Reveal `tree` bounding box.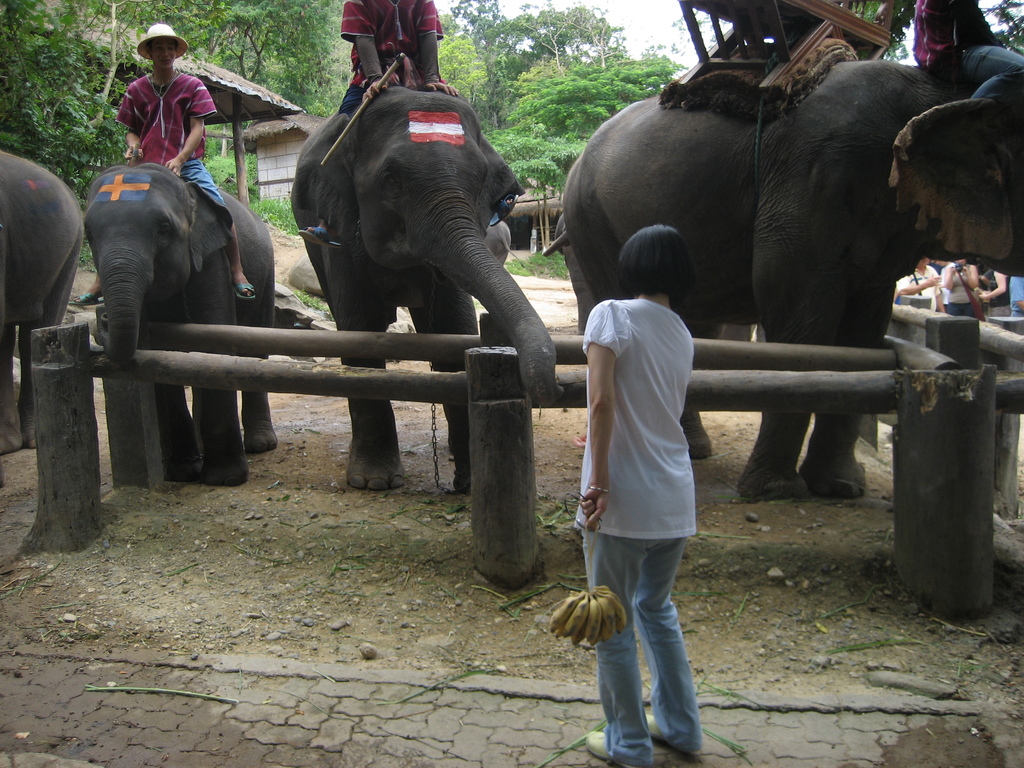
Revealed: {"x1": 0, "y1": 0, "x2": 196, "y2": 248}.
